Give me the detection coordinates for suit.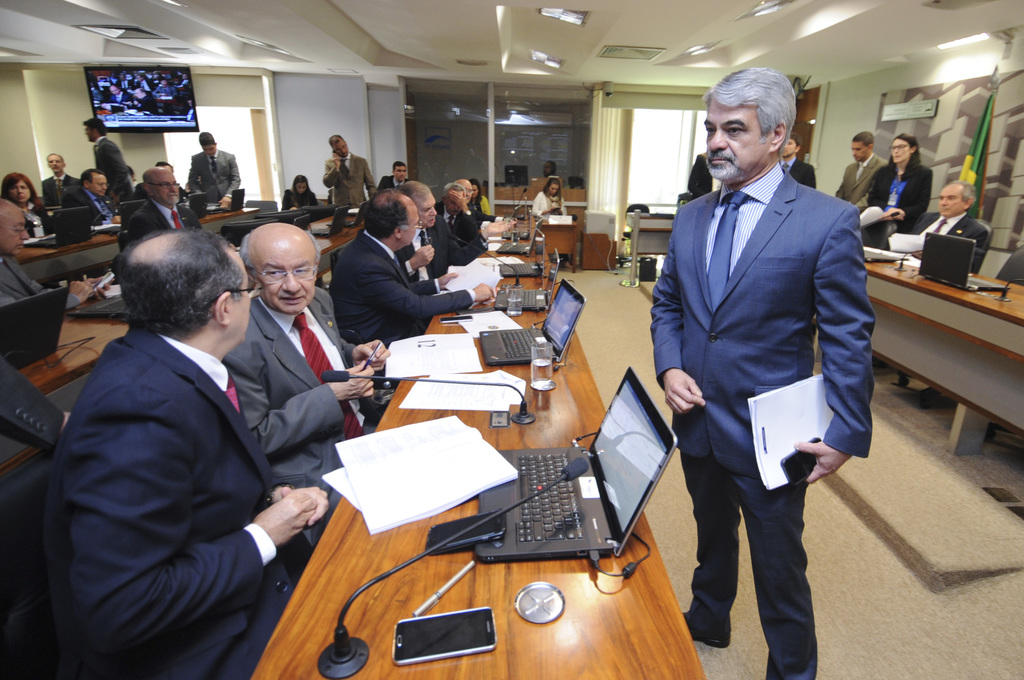
bbox(332, 231, 476, 343).
